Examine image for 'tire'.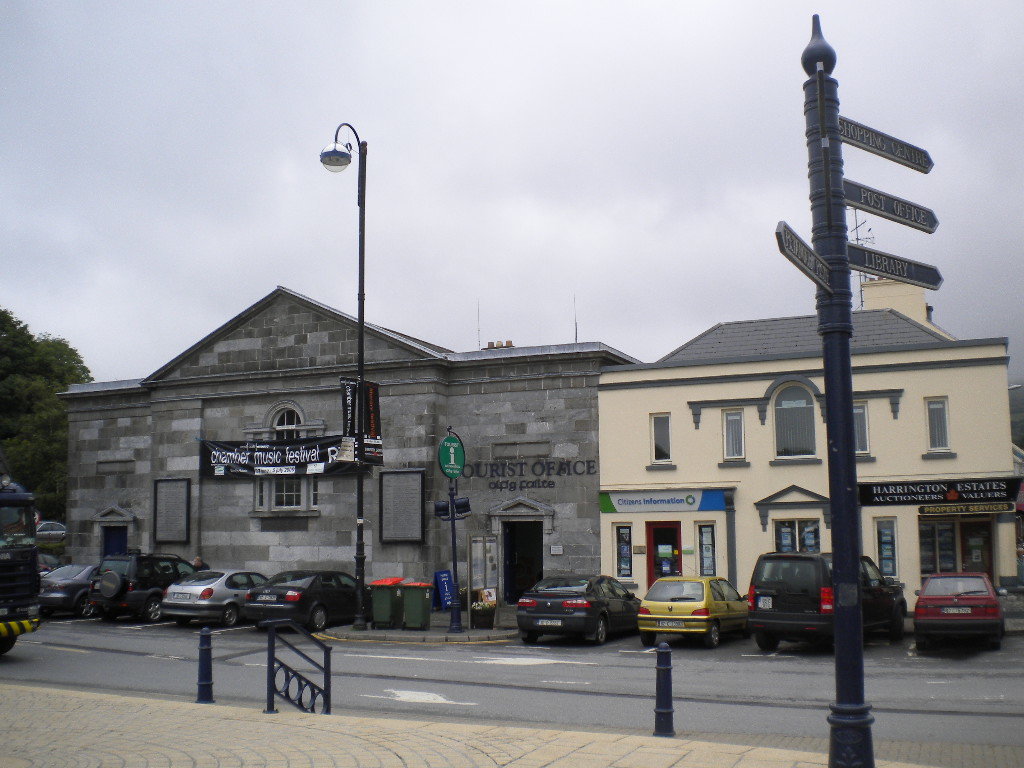
Examination result: x1=100, y1=570, x2=119, y2=597.
